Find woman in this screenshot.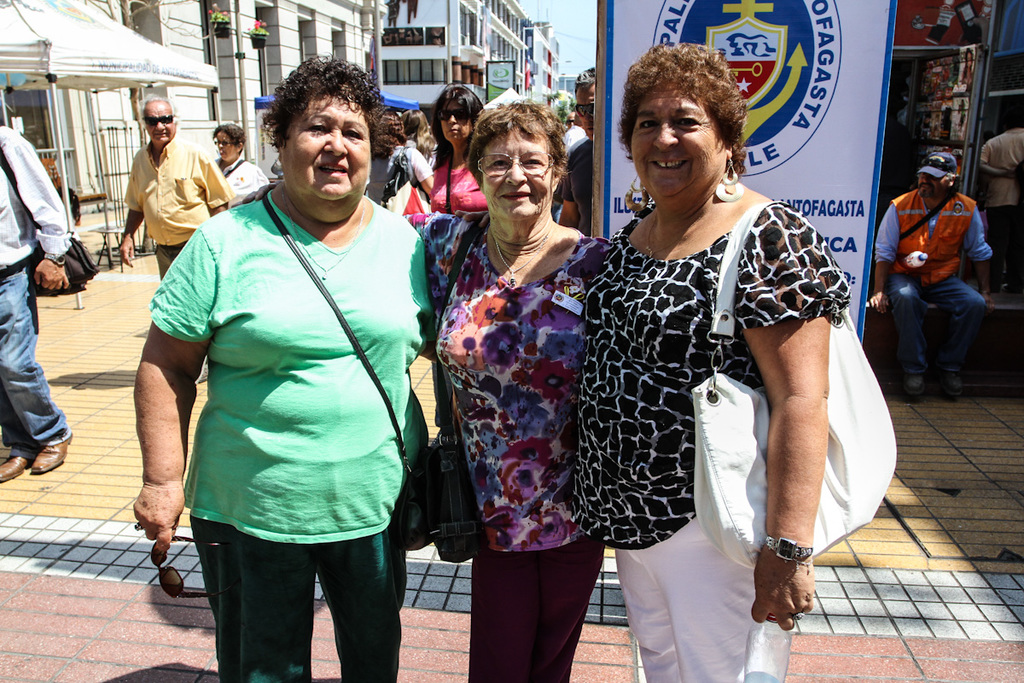
The bounding box for woman is 571,53,862,669.
